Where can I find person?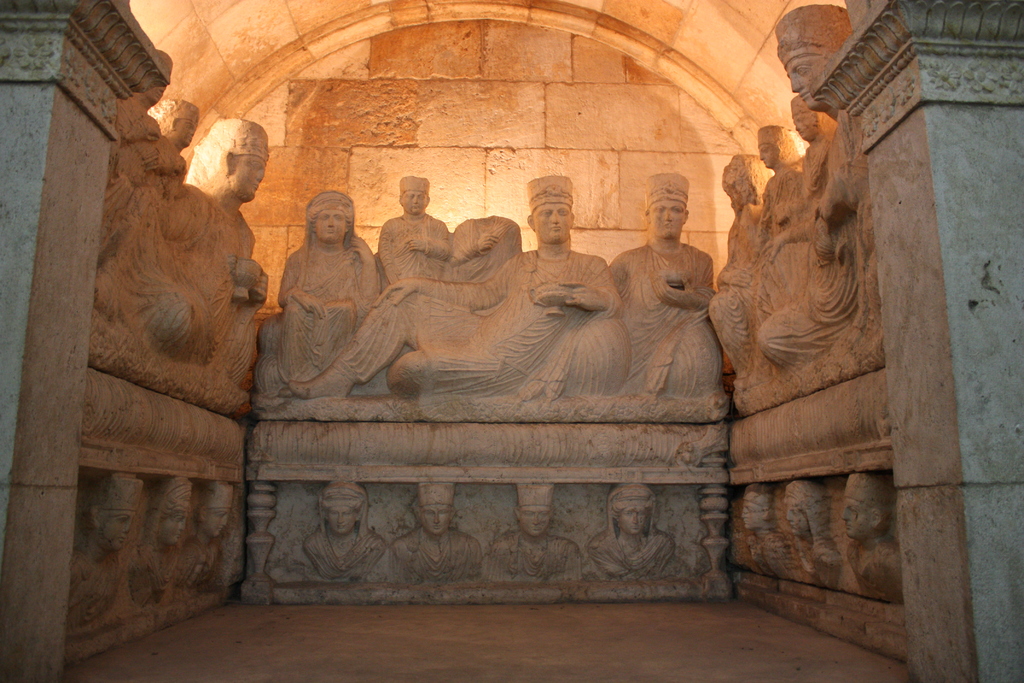
You can find it at left=273, top=193, right=374, bottom=389.
